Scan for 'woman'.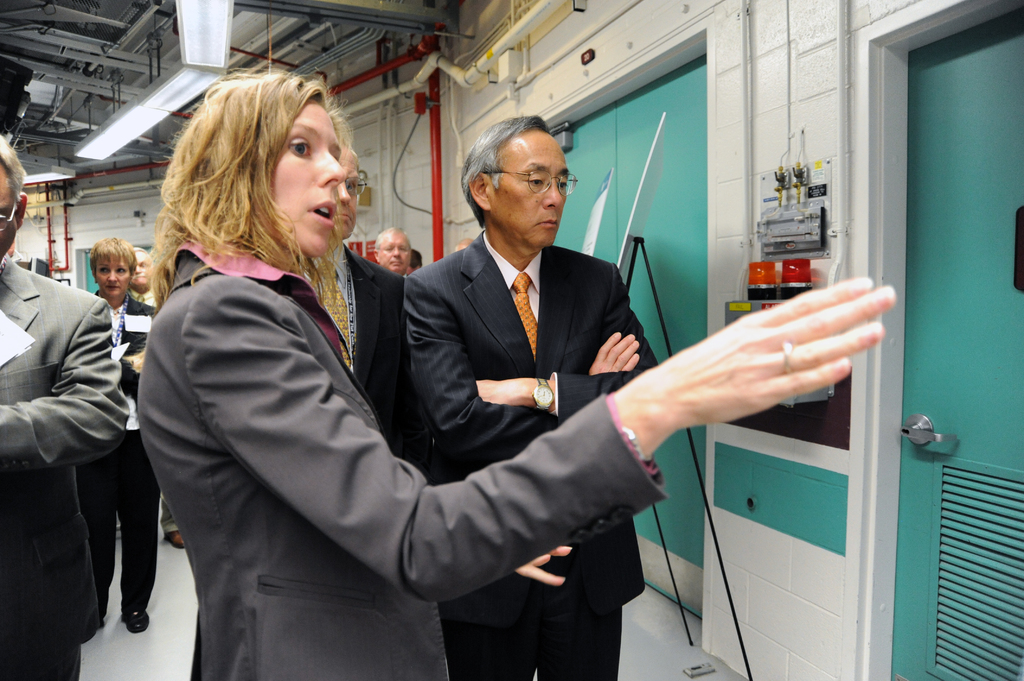
Scan result: x1=63, y1=234, x2=157, y2=638.
